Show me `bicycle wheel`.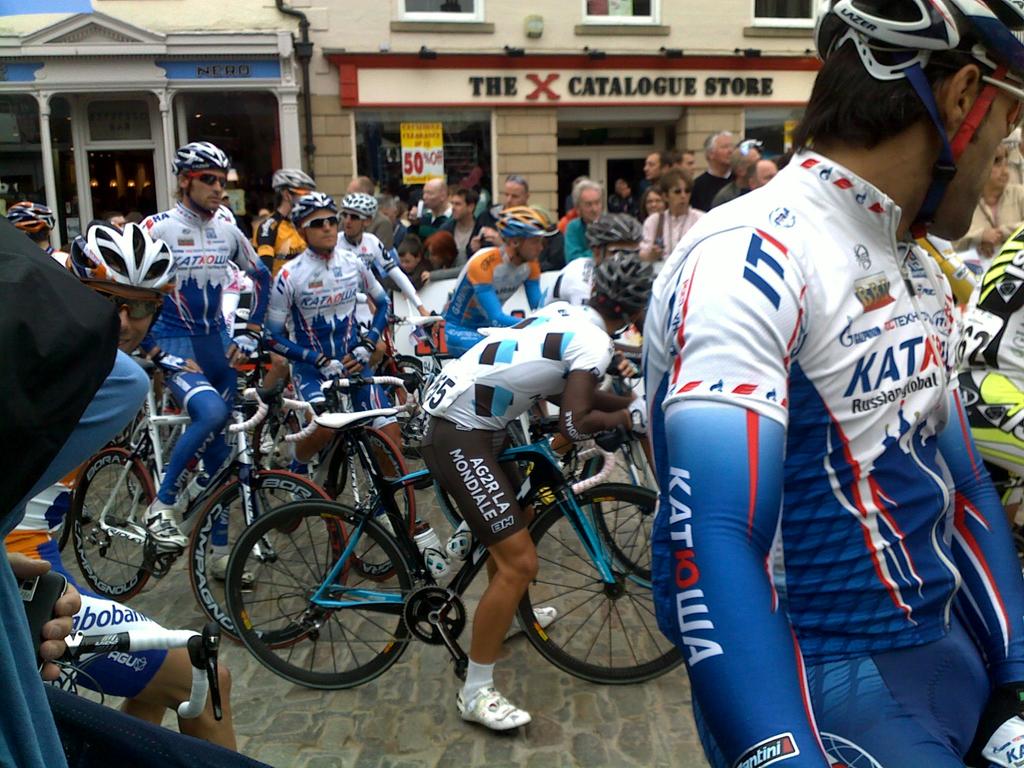
`bicycle wheel` is here: (x1=377, y1=352, x2=443, y2=487).
